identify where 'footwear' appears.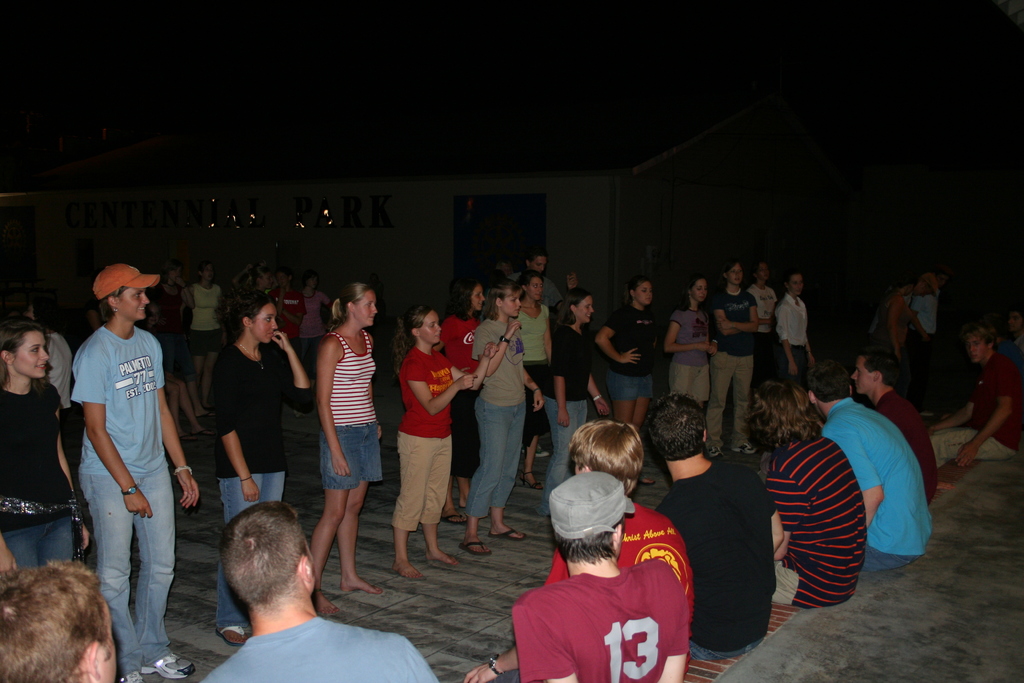
Appears at <box>710,446,723,459</box>.
